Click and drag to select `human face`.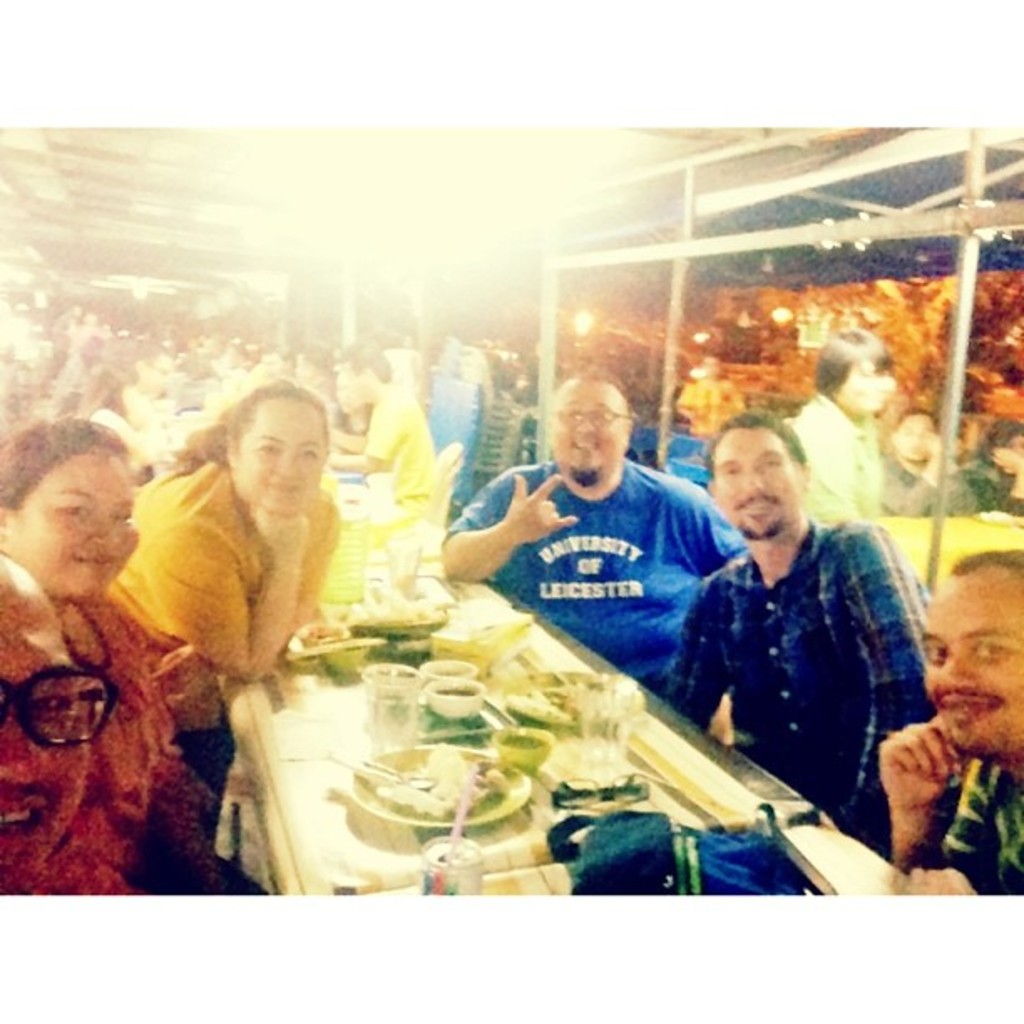
Selection: l=711, t=435, r=800, b=540.
